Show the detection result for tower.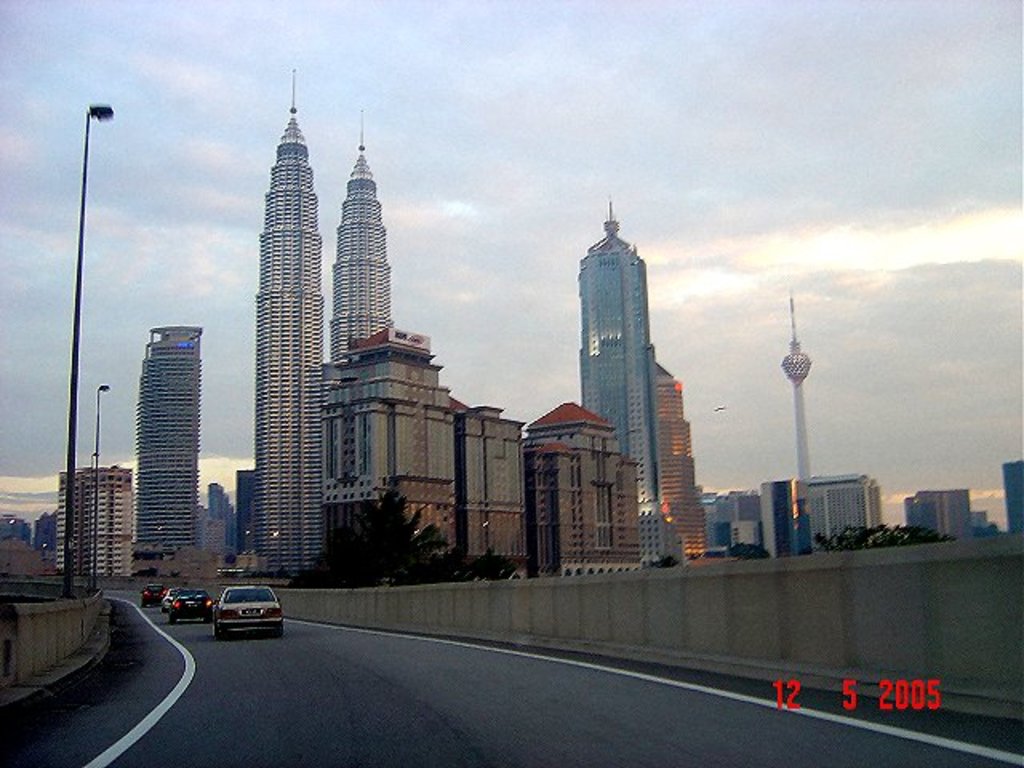
[133,334,198,579].
